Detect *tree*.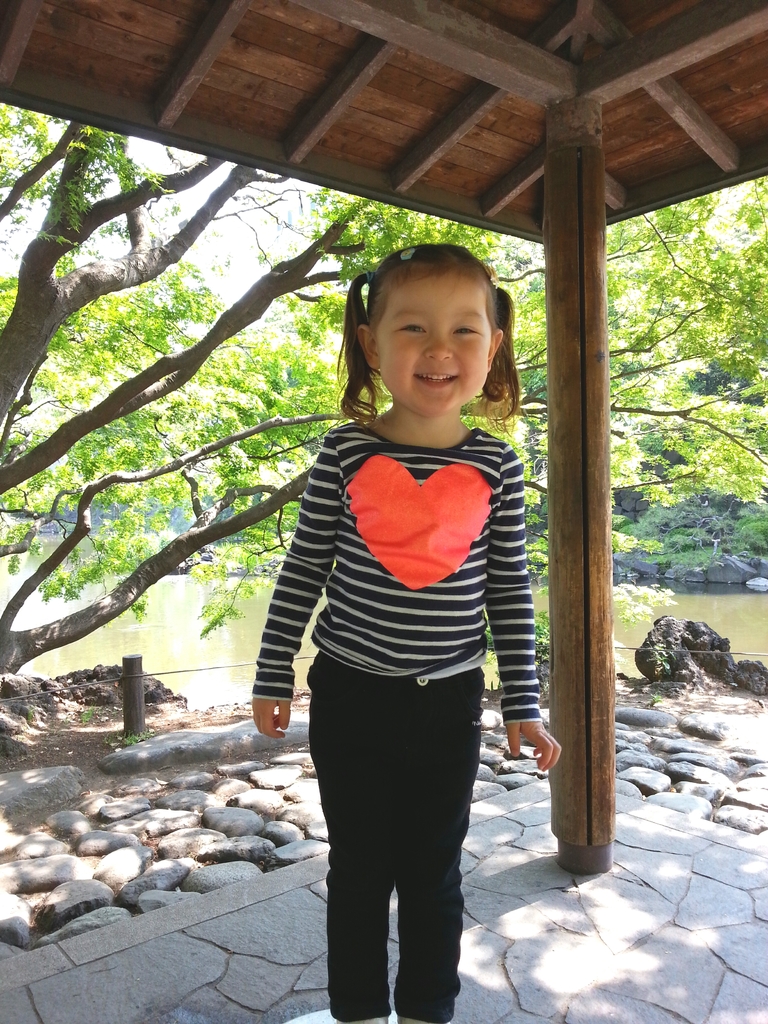
Detected at (16, 106, 335, 748).
